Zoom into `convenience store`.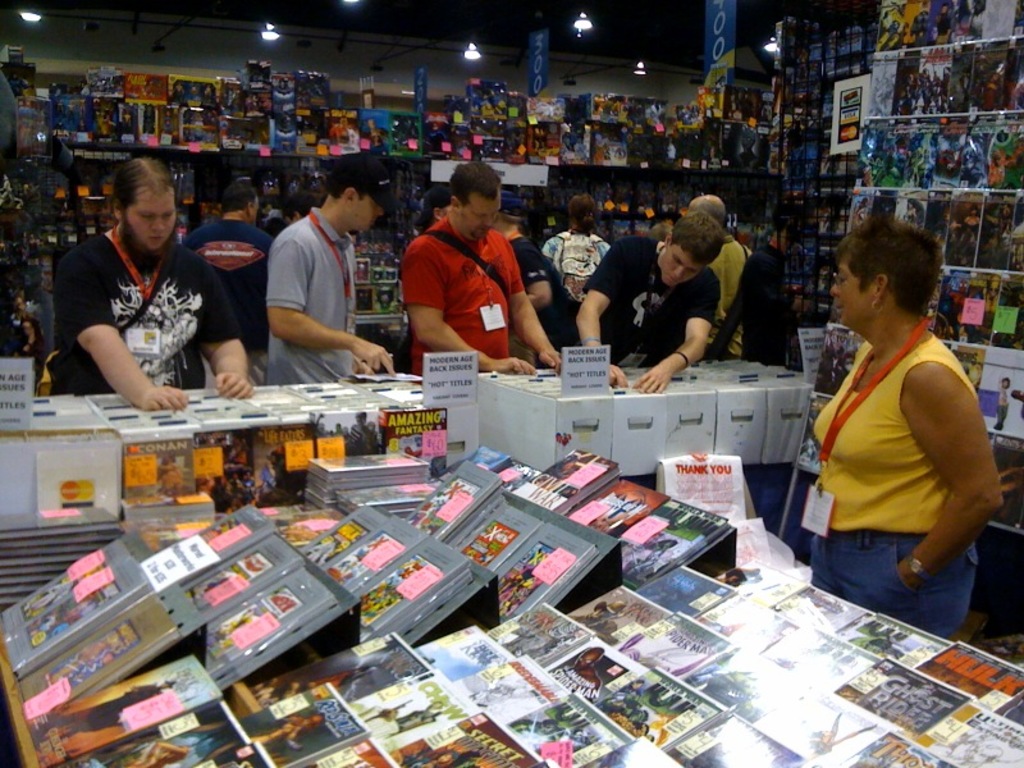
Zoom target: region(5, 44, 1023, 746).
